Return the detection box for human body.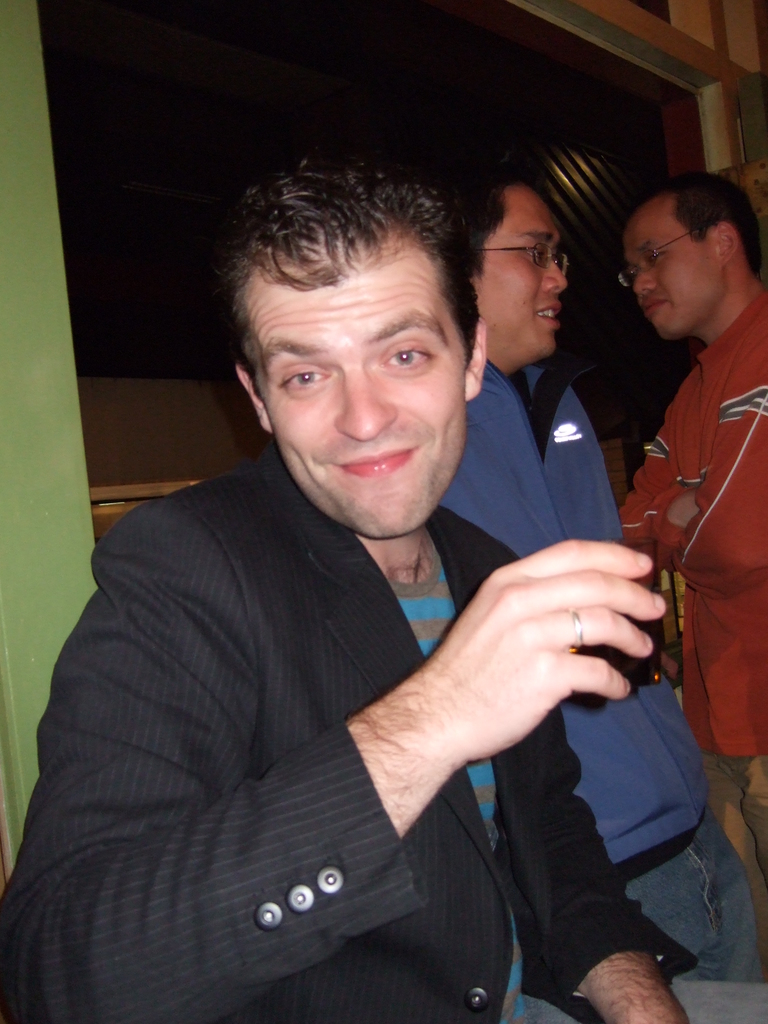
432 359 754 980.
